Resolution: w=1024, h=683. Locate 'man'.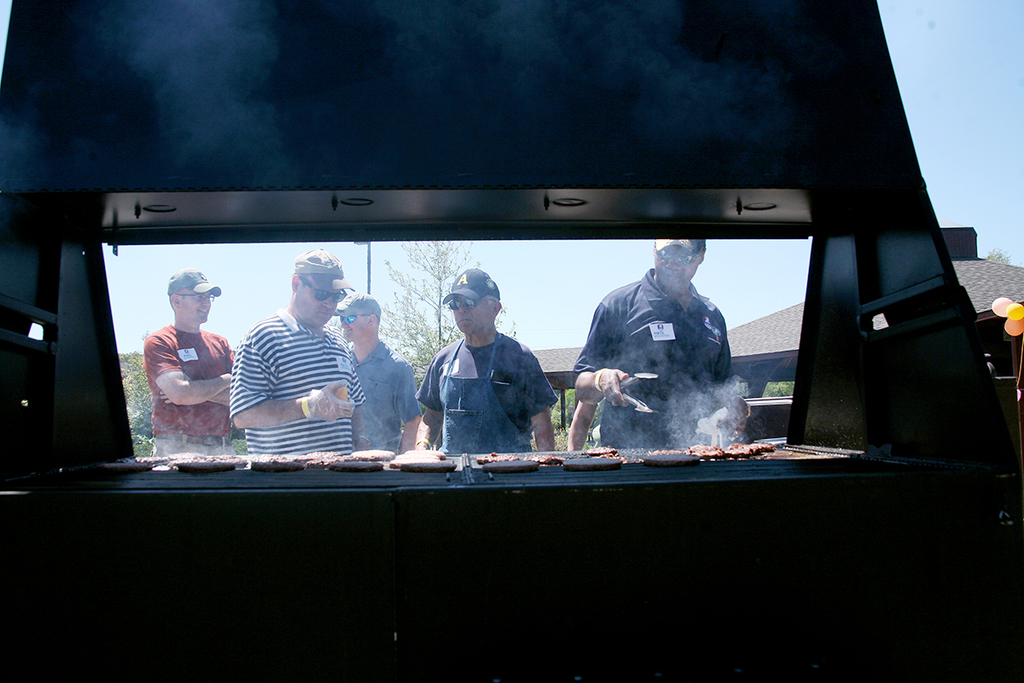
<bbox>415, 267, 559, 455</bbox>.
